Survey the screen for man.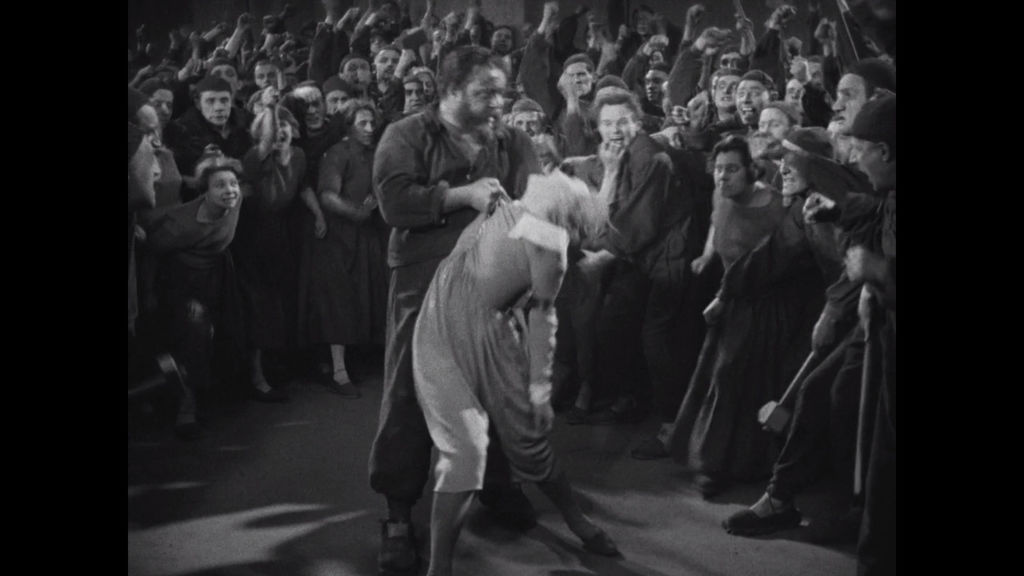
Survey found: <region>728, 133, 836, 534</region>.
